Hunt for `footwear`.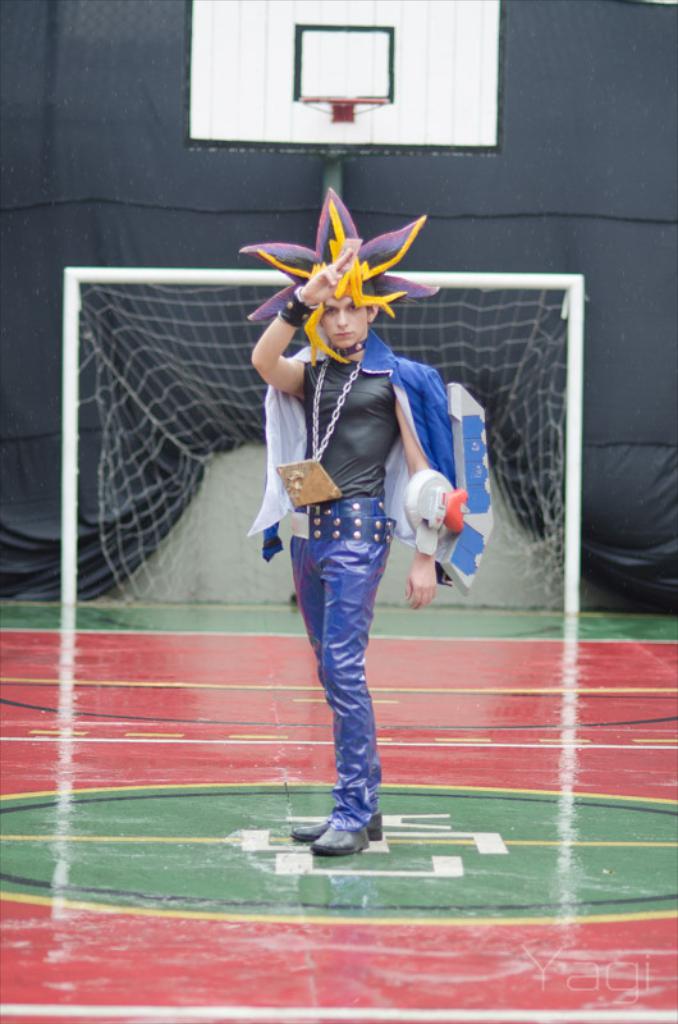
Hunted down at l=312, t=823, r=371, b=860.
